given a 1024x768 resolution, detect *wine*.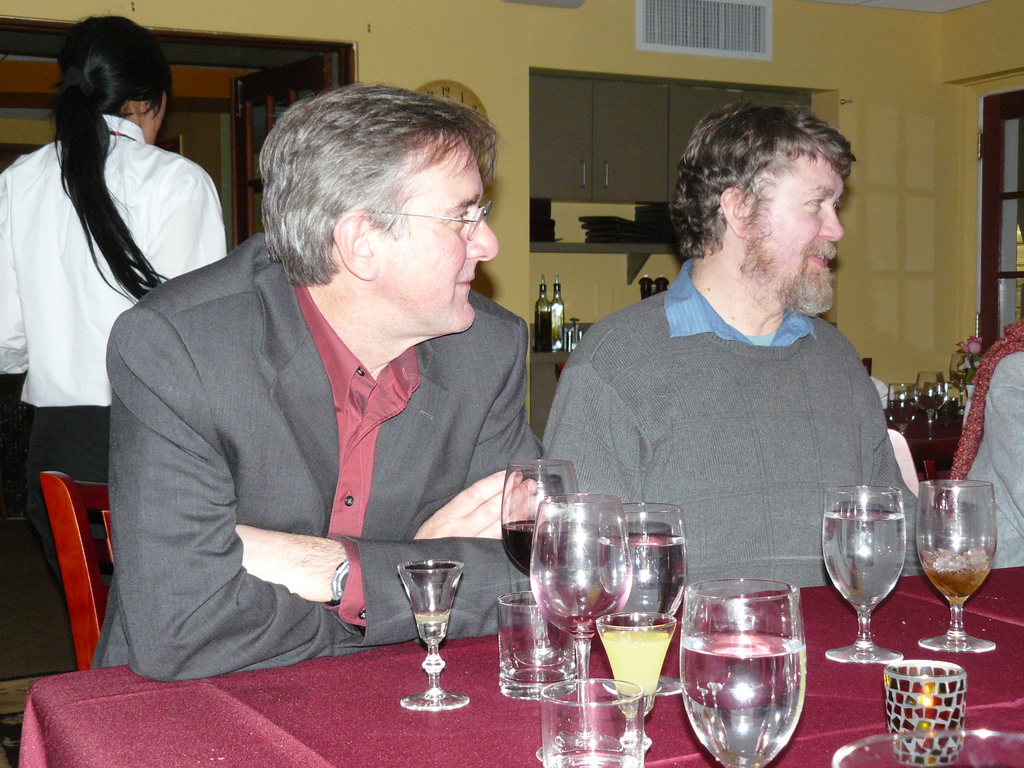
x1=913 y1=545 x2=999 y2=600.
